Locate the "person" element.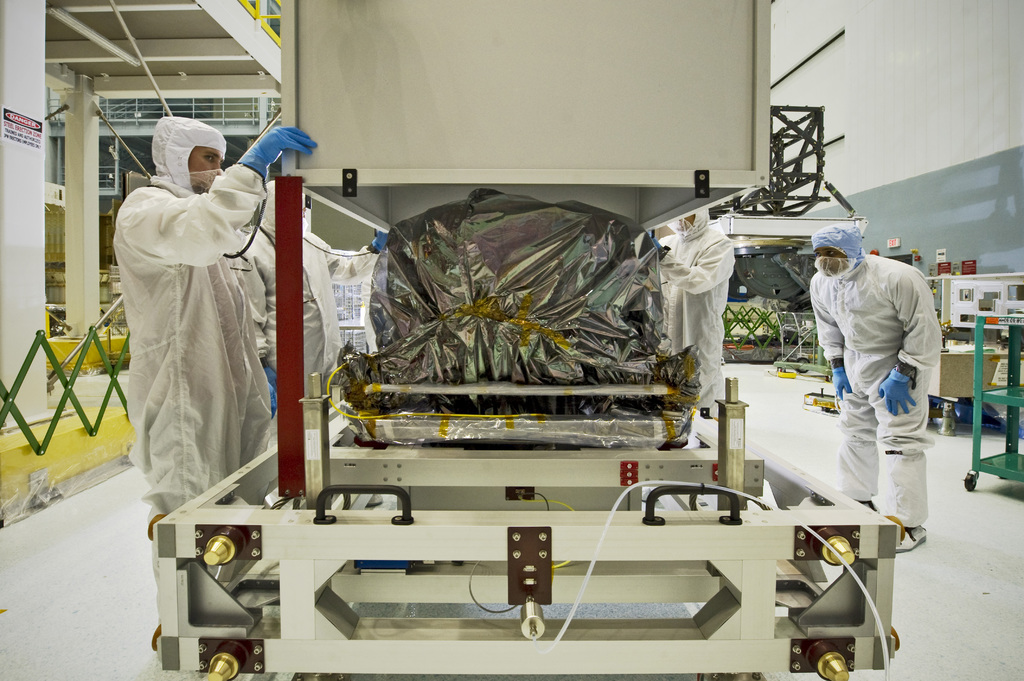
Element bbox: Rect(108, 116, 396, 554).
